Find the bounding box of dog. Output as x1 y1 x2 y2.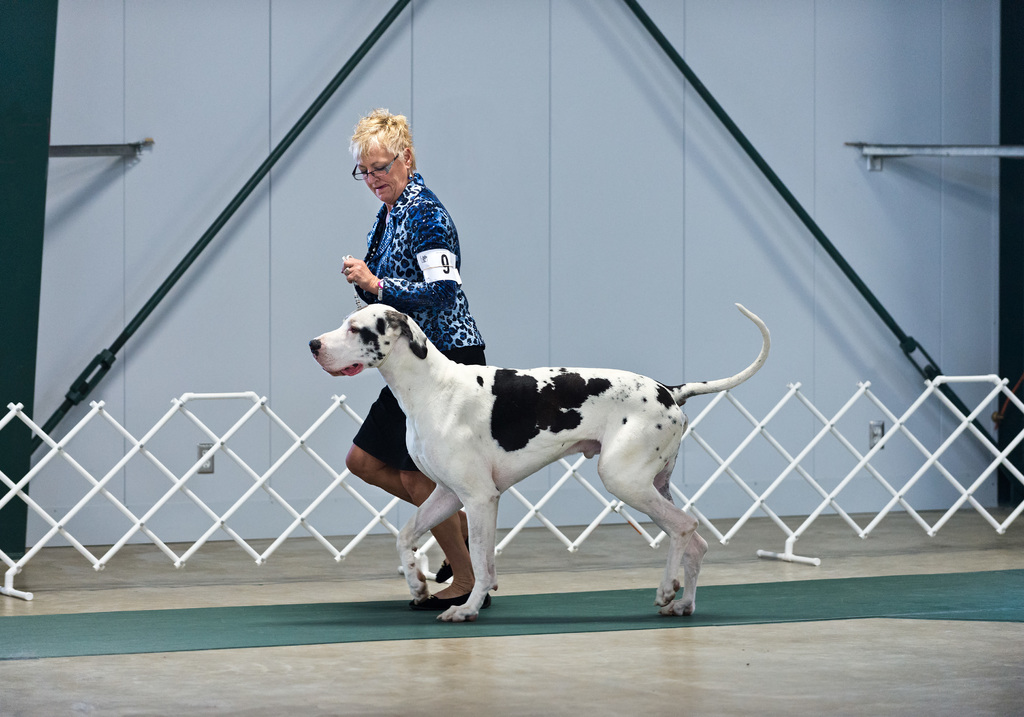
308 302 777 624.
